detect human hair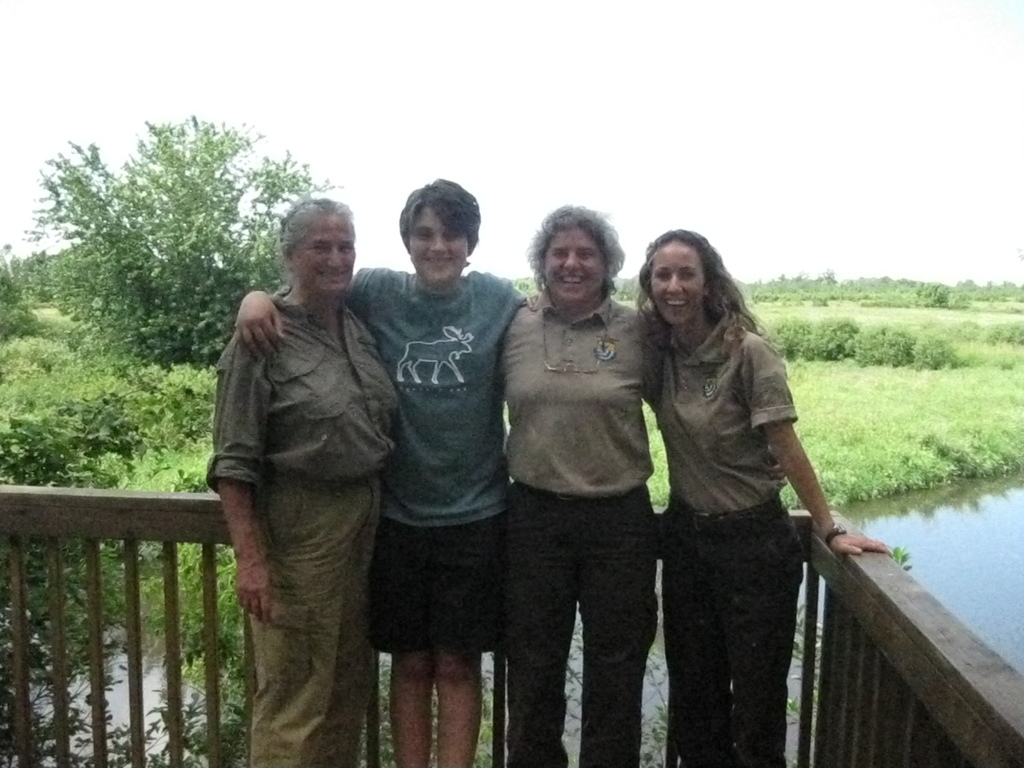
399:180:481:248
